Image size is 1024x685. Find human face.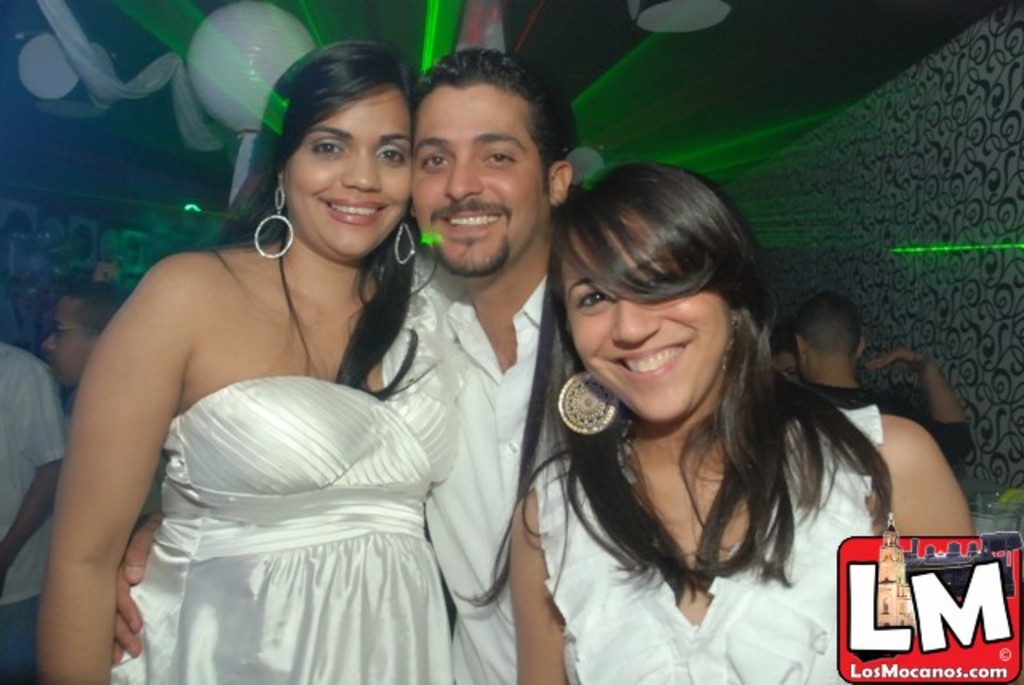
Rect(563, 210, 731, 424).
